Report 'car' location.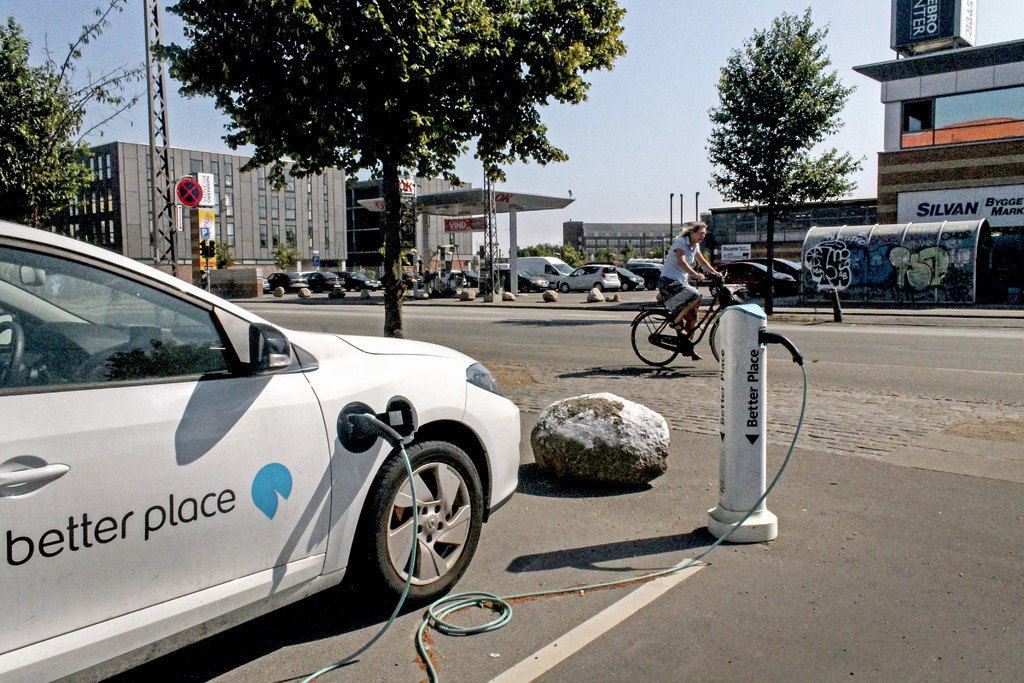
Report: (301, 267, 341, 293).
